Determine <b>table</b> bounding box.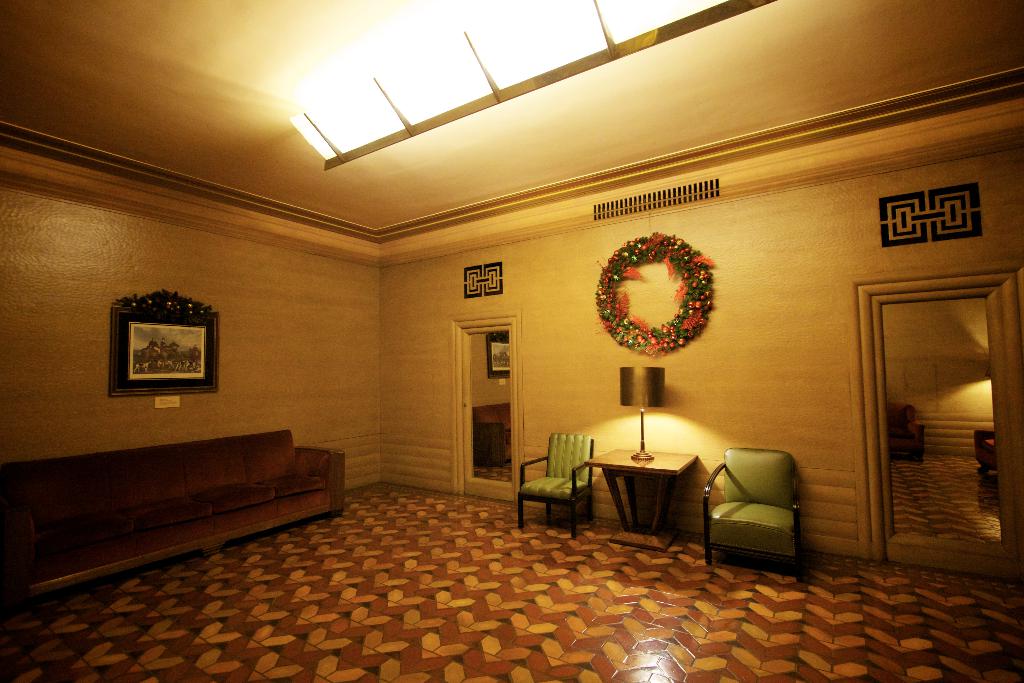
Determined: left=587, top=448, right=698, bottom=554.
